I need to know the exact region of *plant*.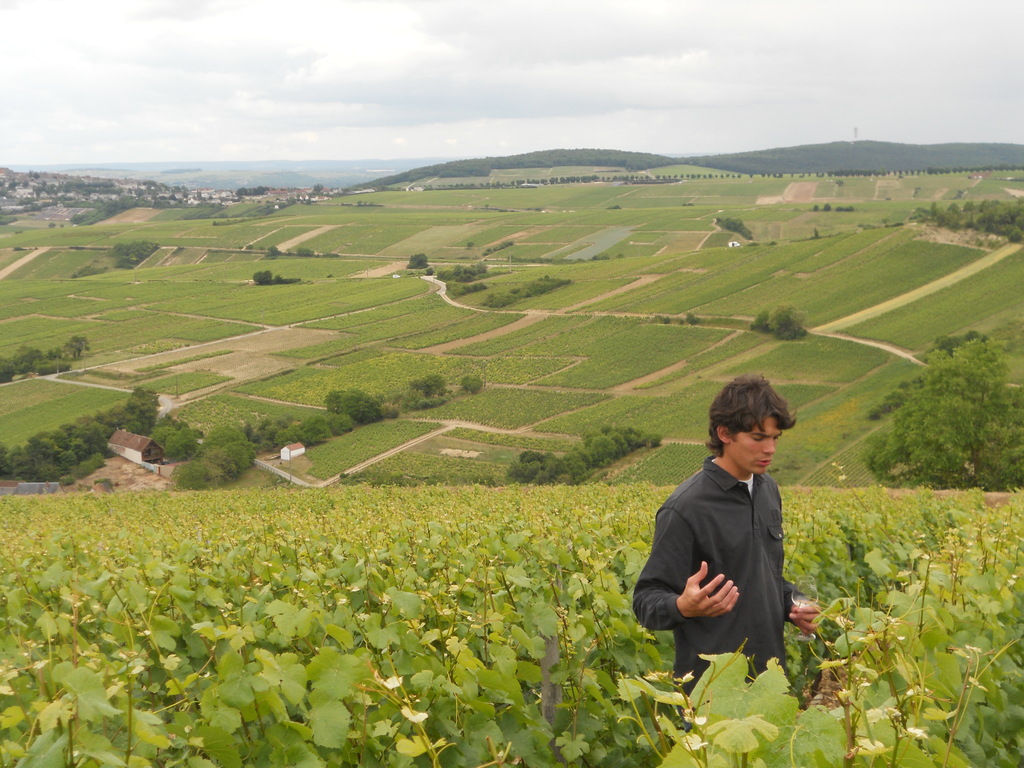
Region: 597:635:988:767.
